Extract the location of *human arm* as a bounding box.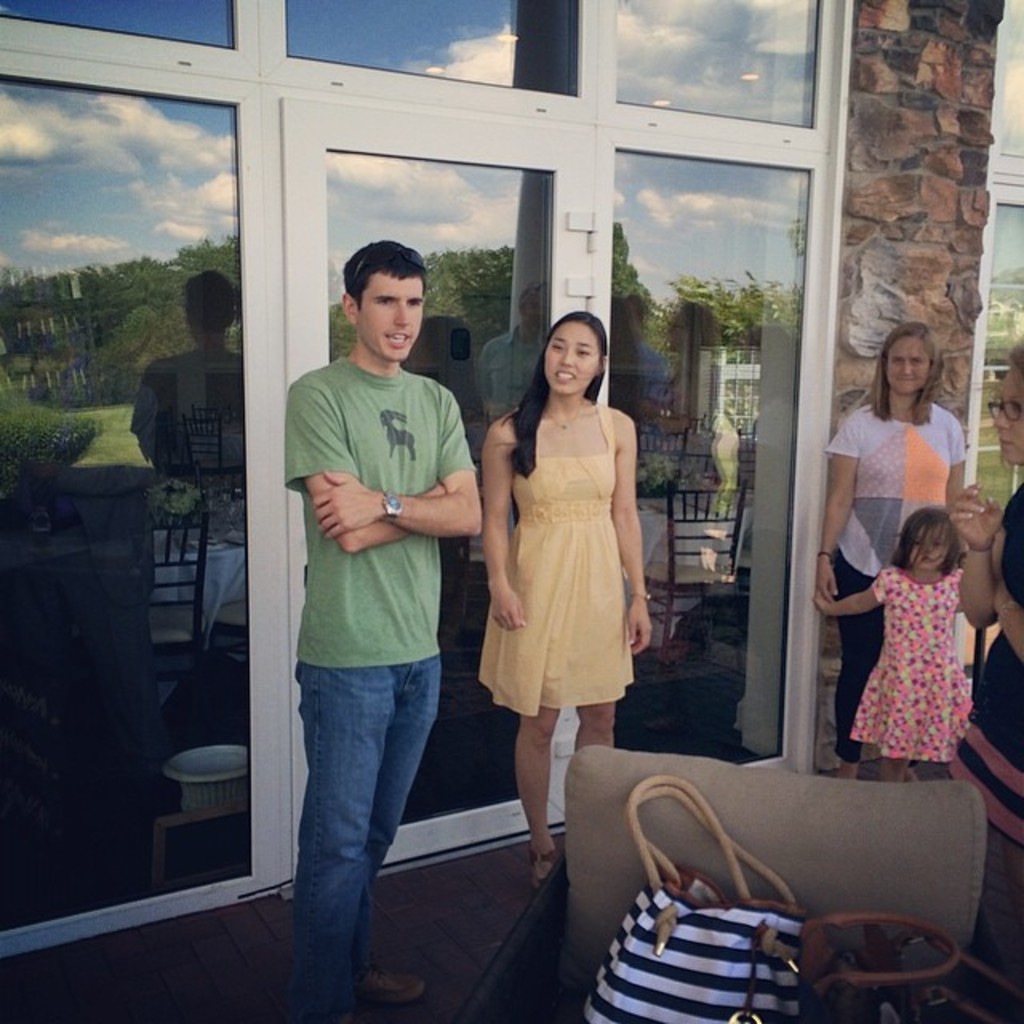
[left=605, top=418, right=666, bottom=650].
